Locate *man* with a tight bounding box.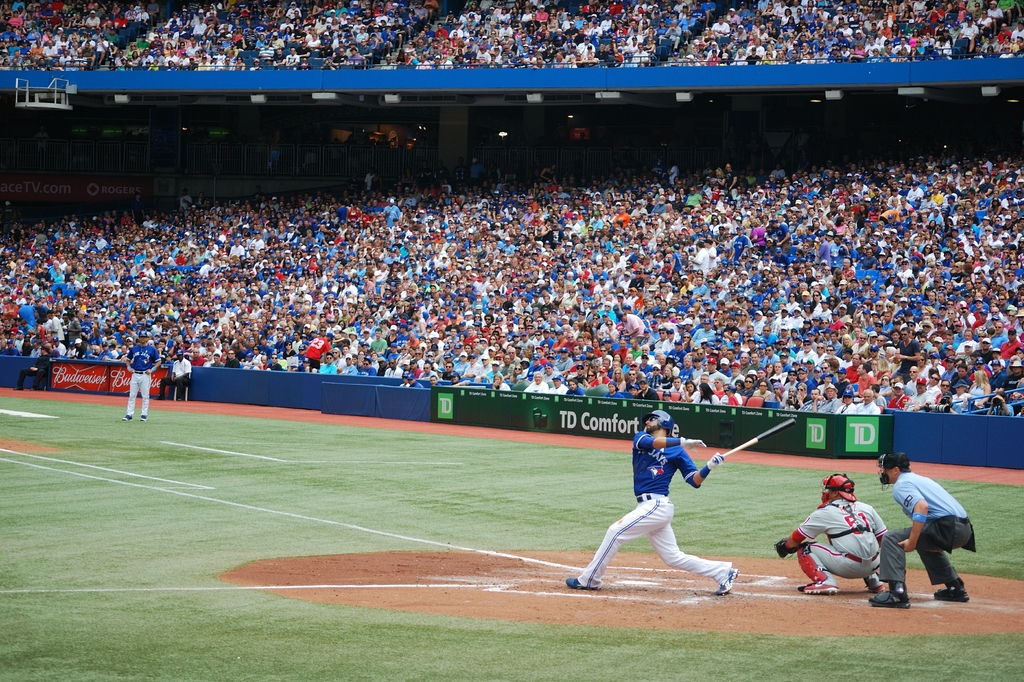
493,275,505,293.
